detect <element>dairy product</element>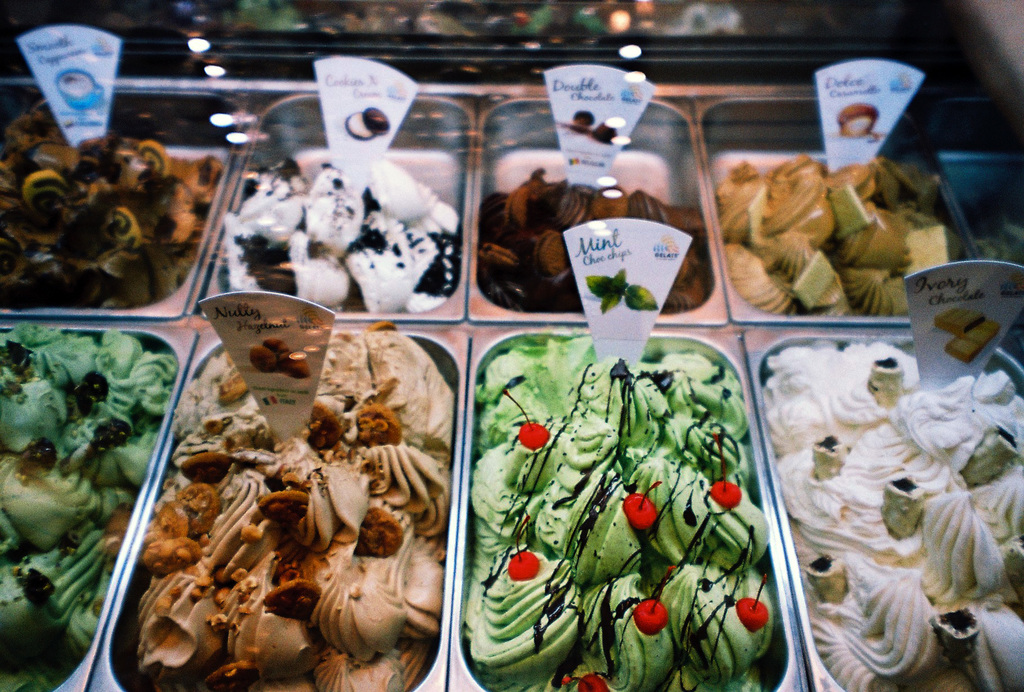
pyautogui.locateOnScreen(224, 158, 464, 317)
